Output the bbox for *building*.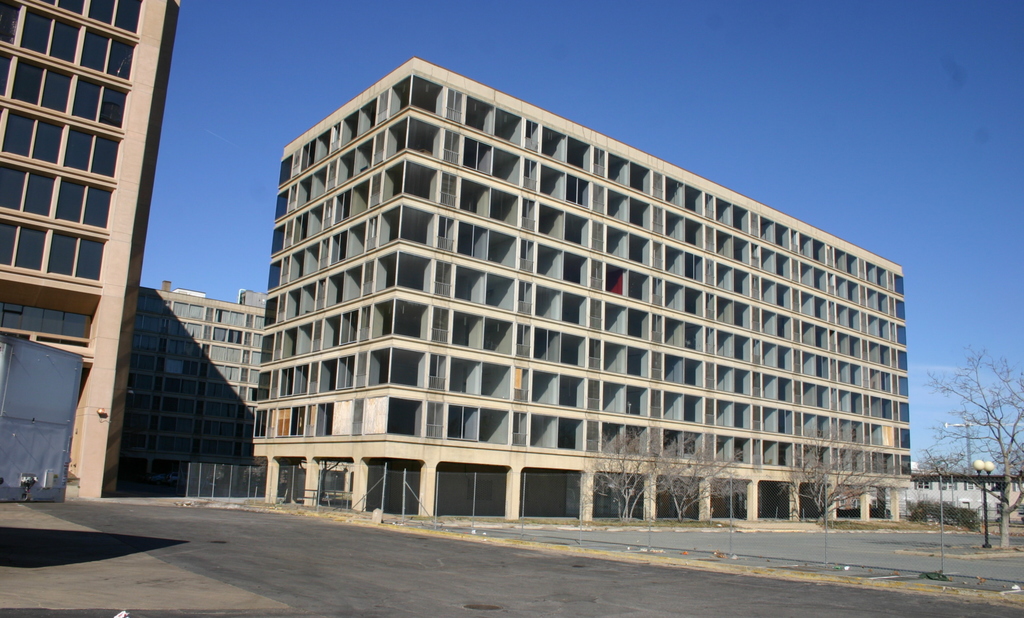
<box>252,57,911,515</box>.
